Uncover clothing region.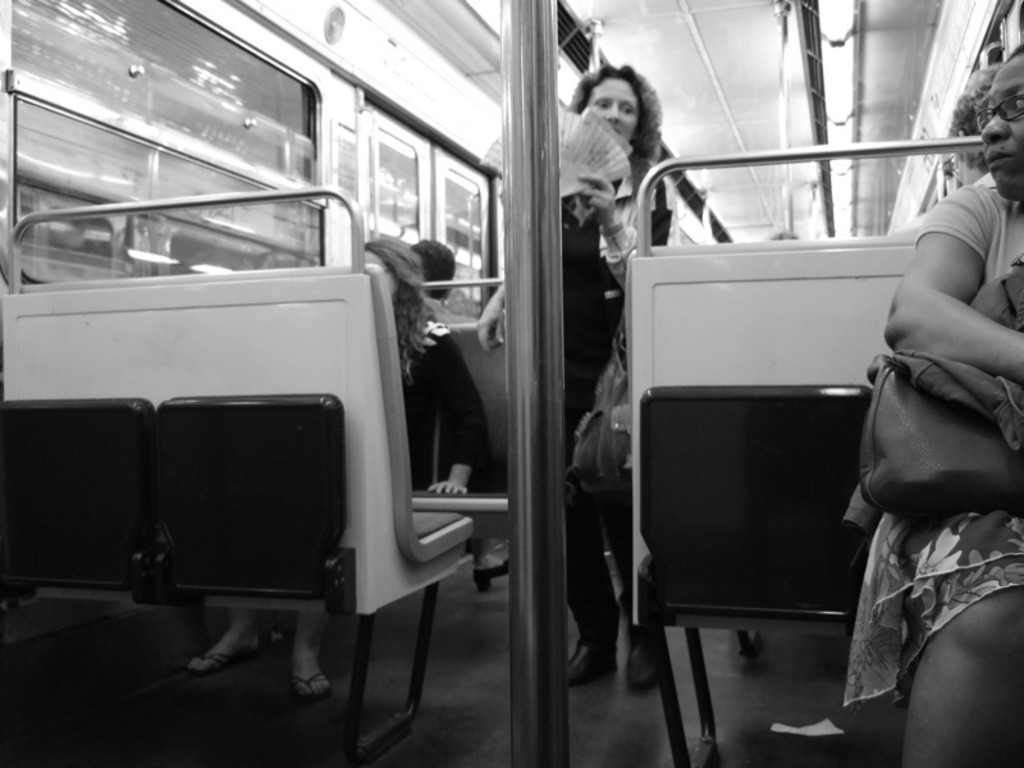
Uncovered: [left=559, top=173, right=650, bottom=653].
